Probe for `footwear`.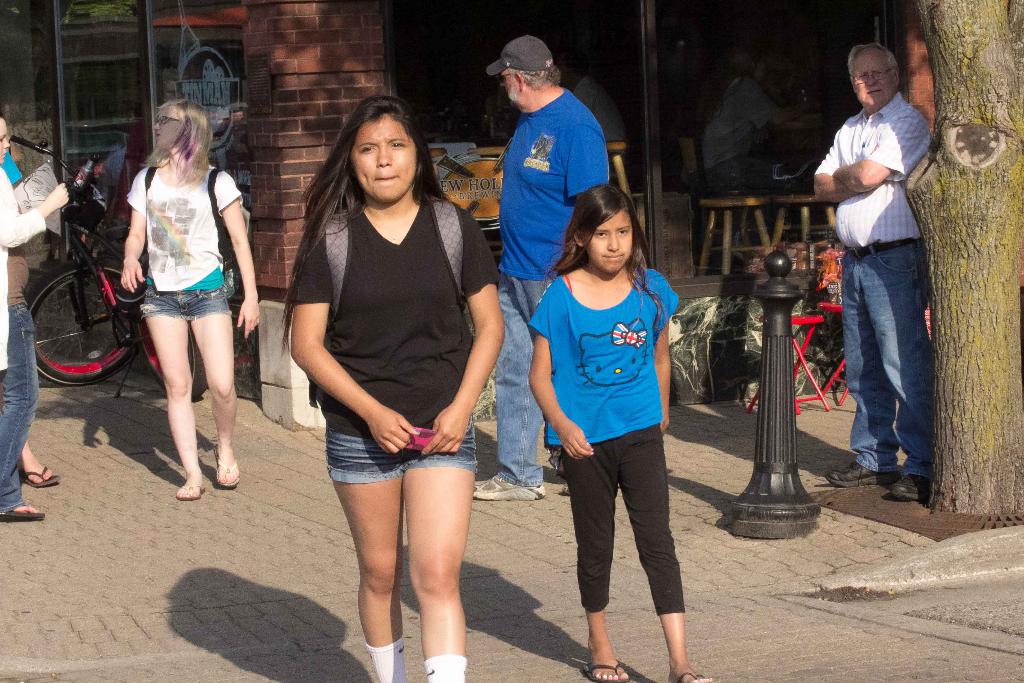
Probe result: (470, 473, 543, 502).
